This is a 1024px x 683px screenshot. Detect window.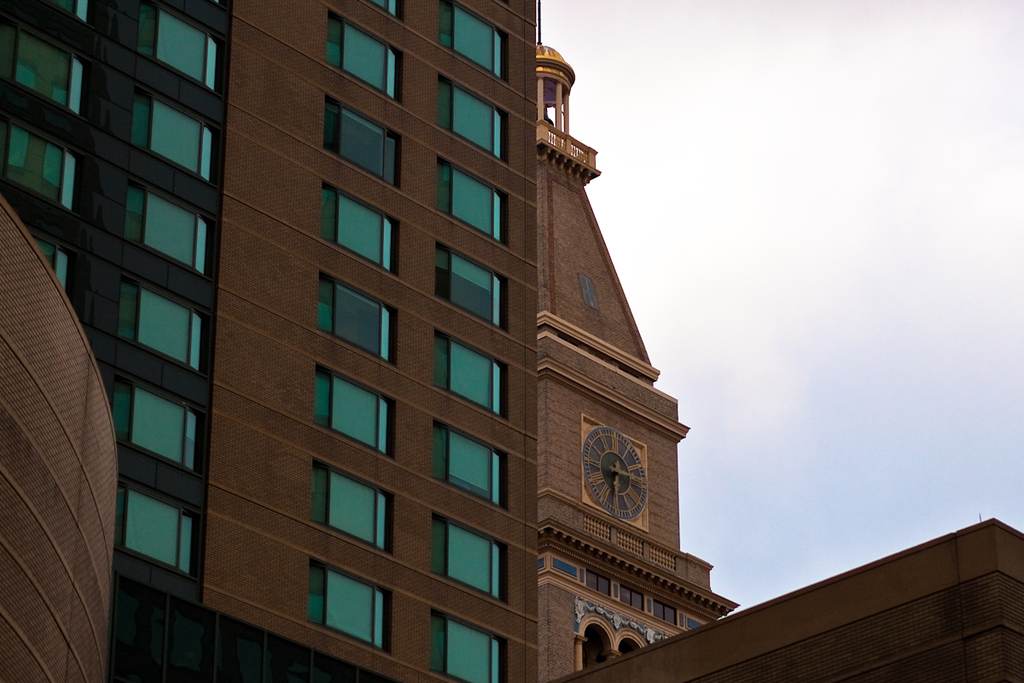
[112,275,210,374].
